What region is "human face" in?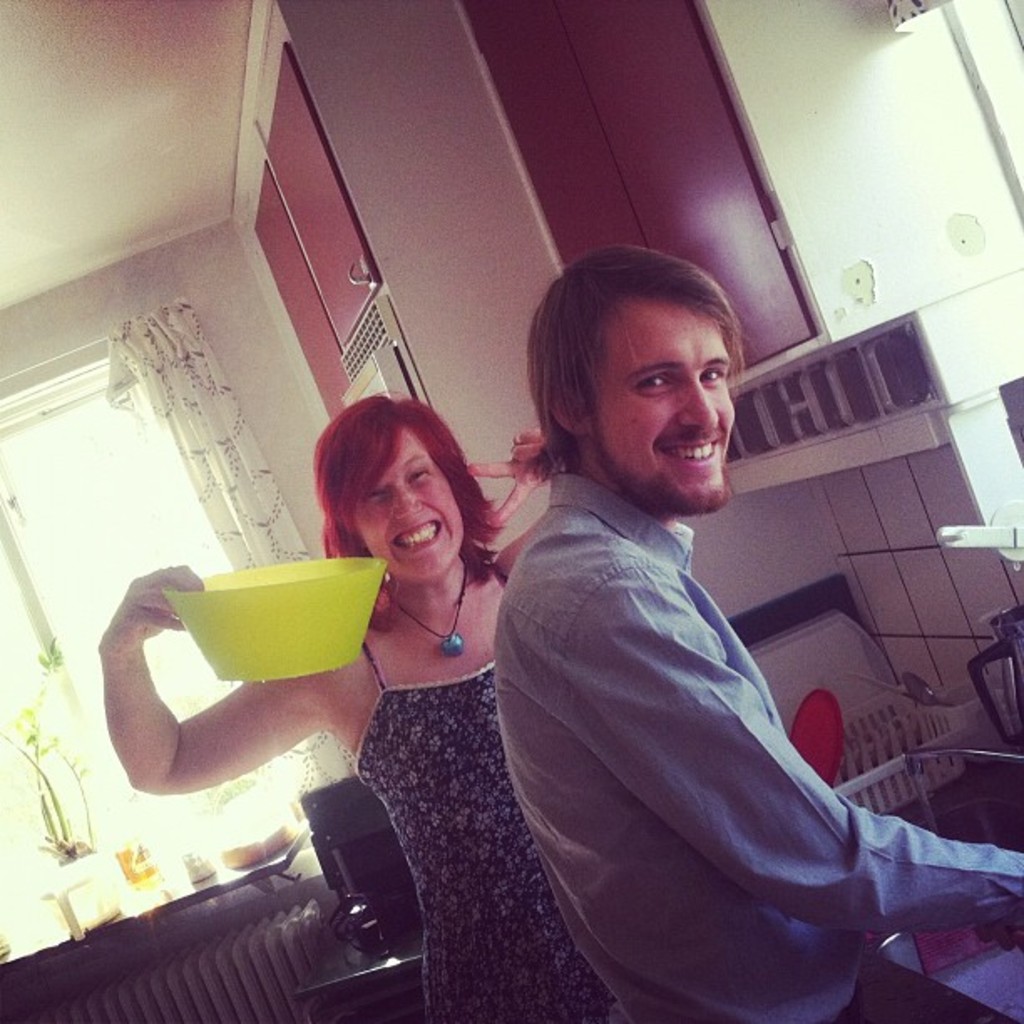
[599,294,733,520].
